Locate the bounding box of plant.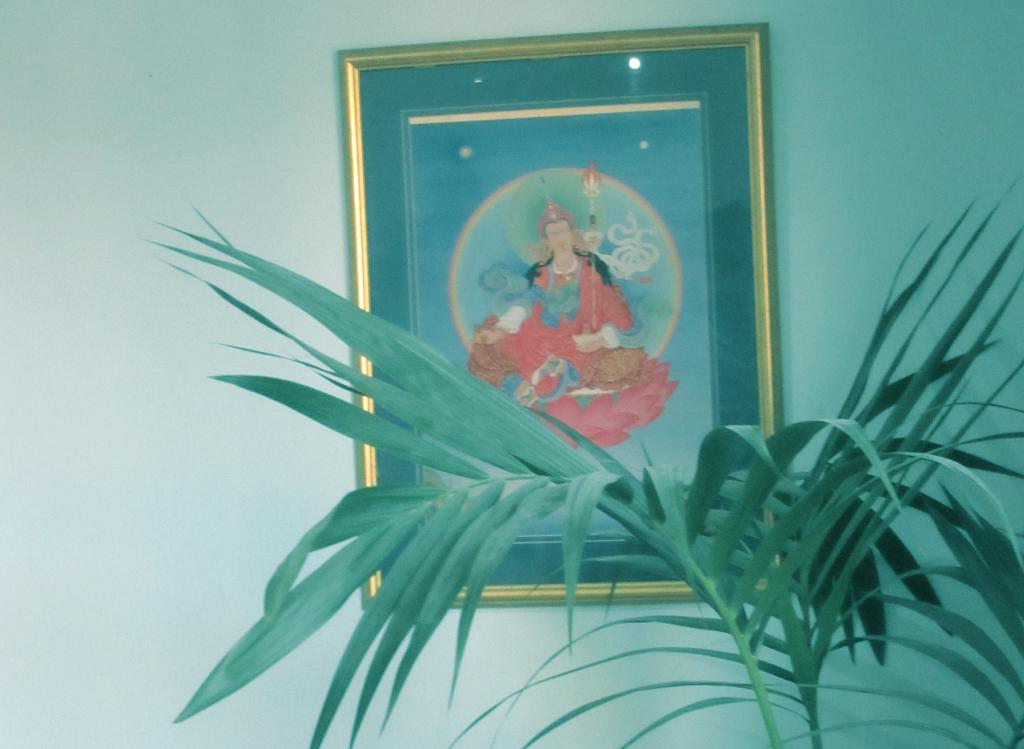
Bounding box: locate(137, 176, 1023, 748).
